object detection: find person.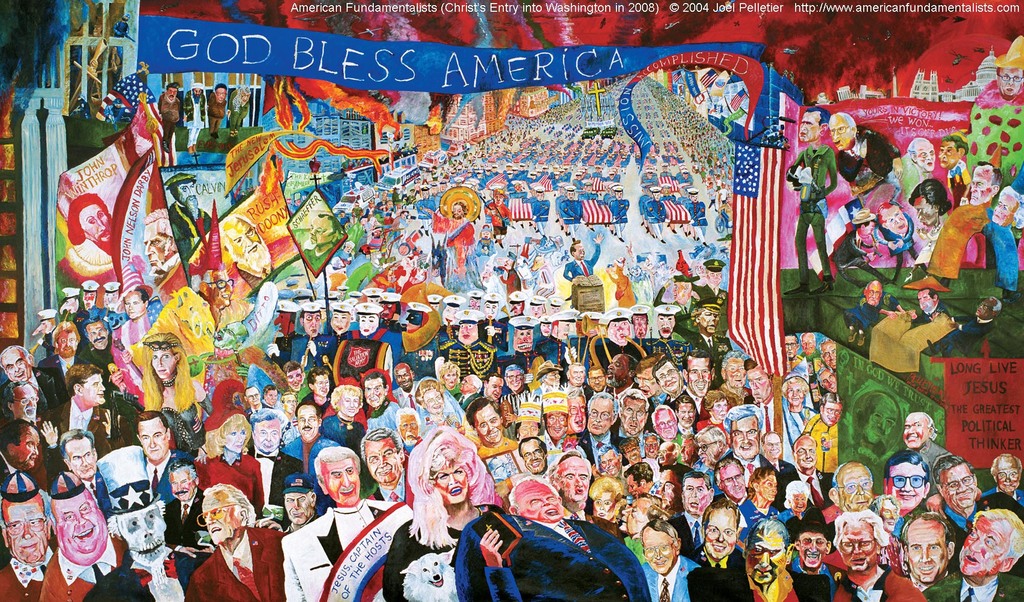
(left=587, top=472, right=628, bottom=519).
